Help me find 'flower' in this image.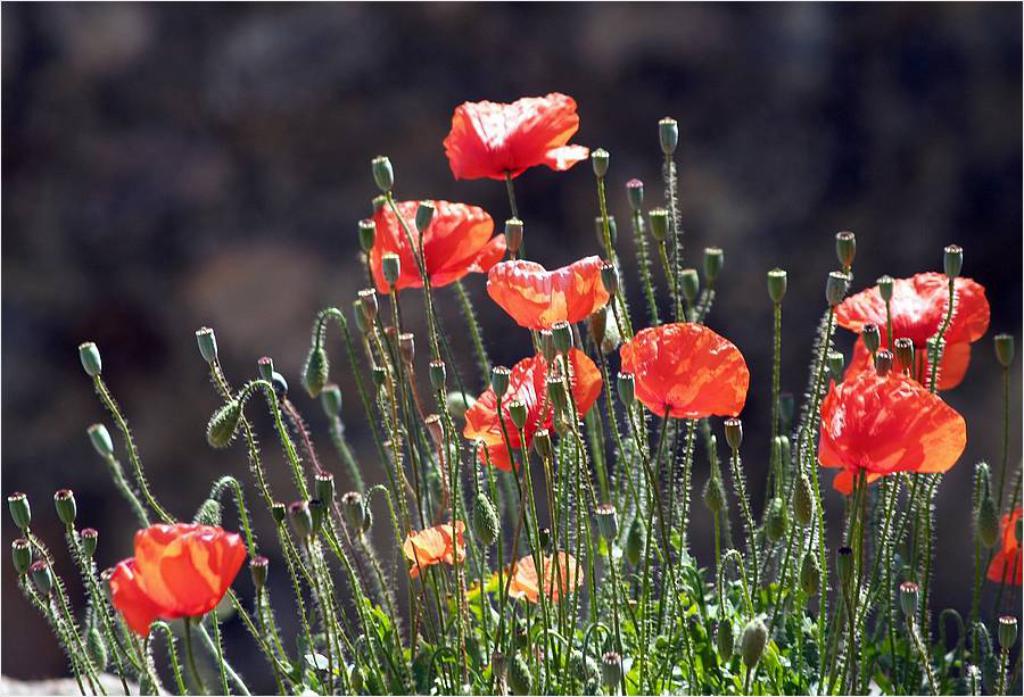
Found it: l=439, t=97, r=597, b=182.
